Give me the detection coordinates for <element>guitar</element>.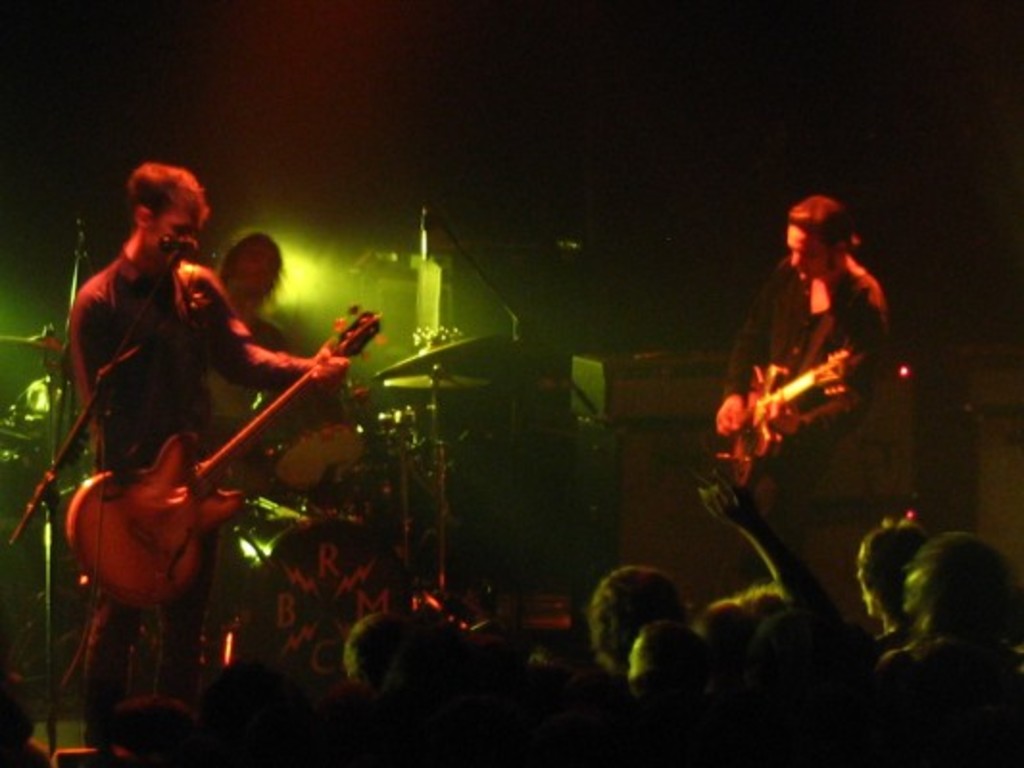
l=726, t=344, r=859, b=490.
